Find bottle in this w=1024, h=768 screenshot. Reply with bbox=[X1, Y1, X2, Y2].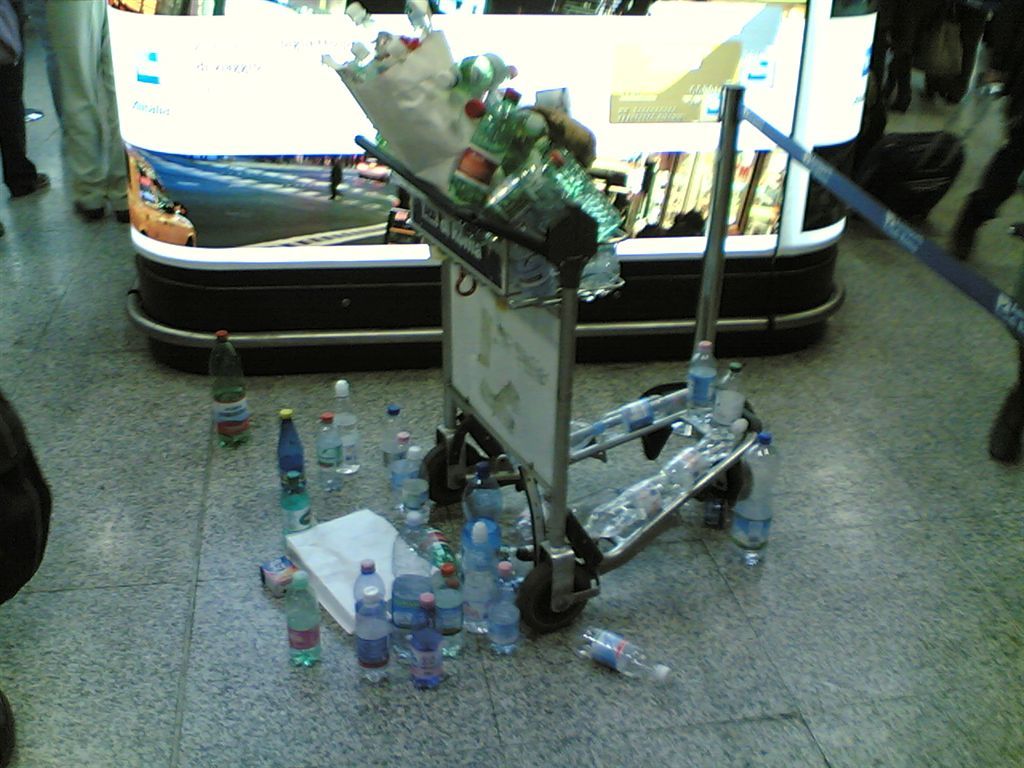
bbox=[390, 433, 417, 510].
